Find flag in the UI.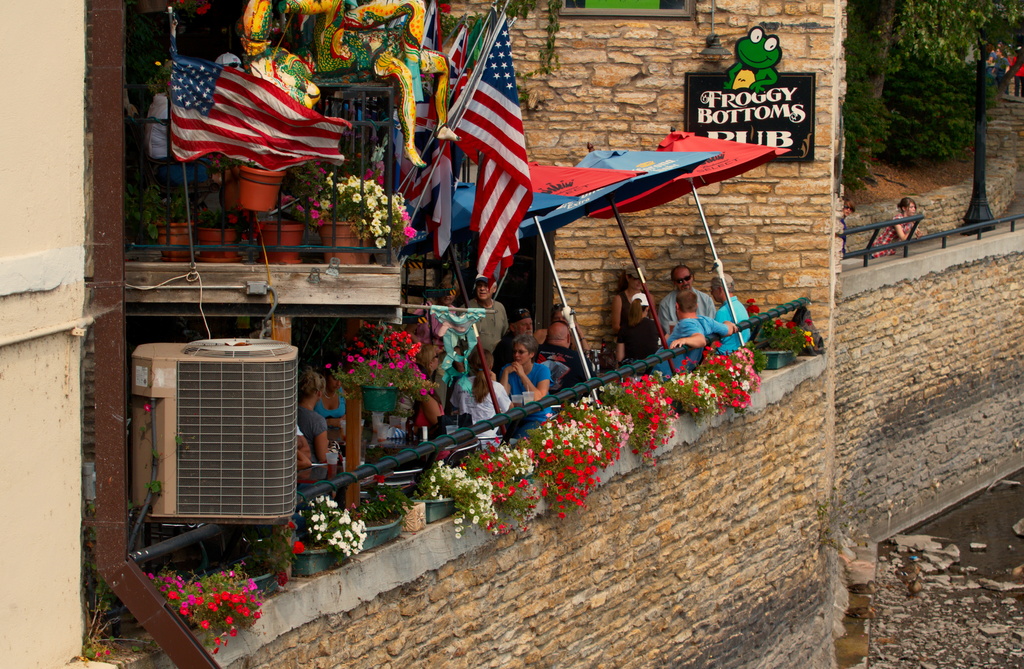
UI element at [169,35,350,175].
